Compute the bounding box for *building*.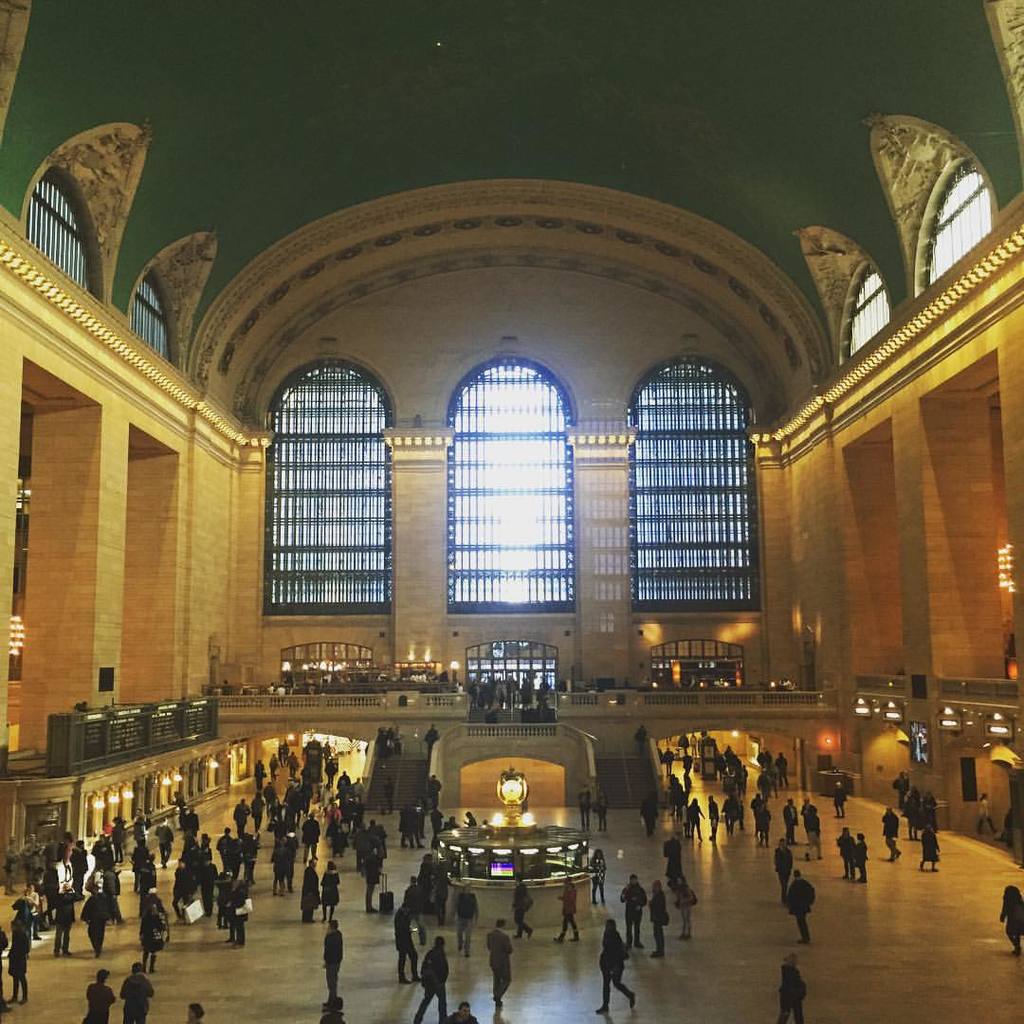
<box>0,0,1023,1023</box>.
